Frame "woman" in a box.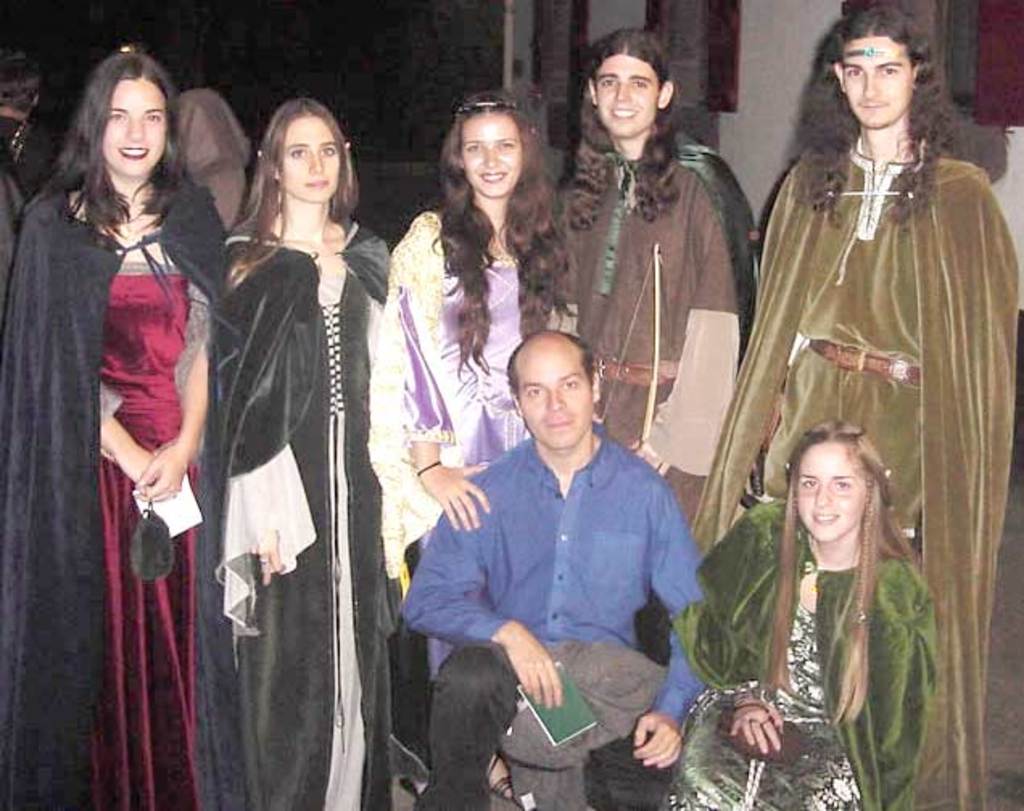
[45,74,237,676].
